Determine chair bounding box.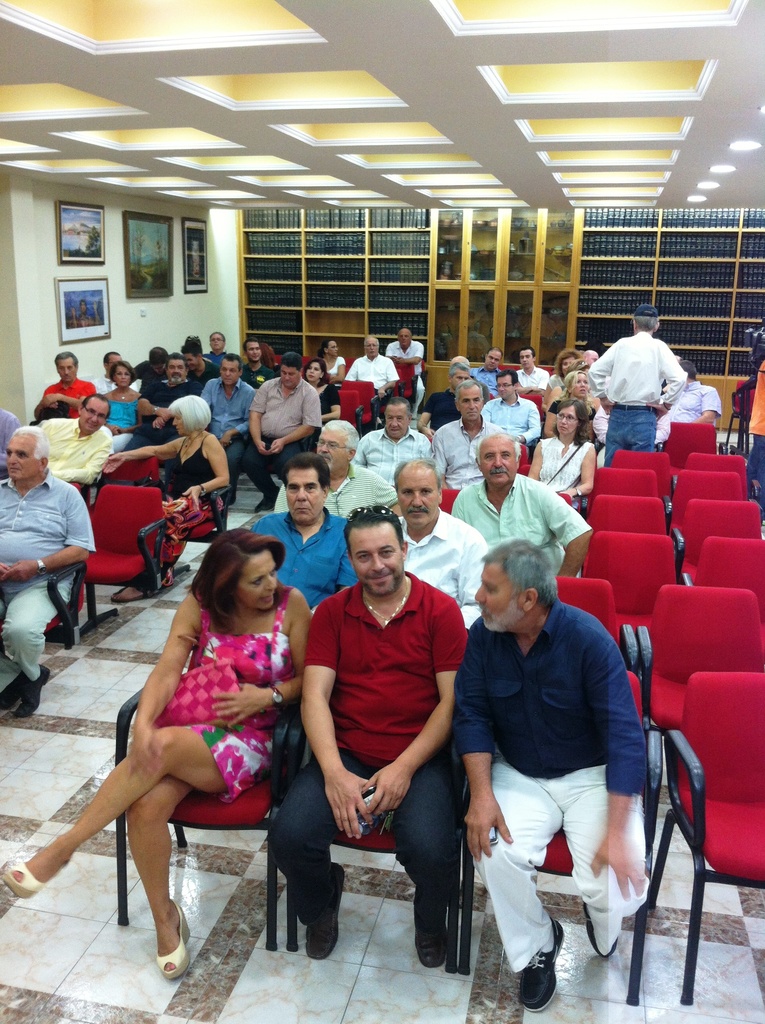
Determined: BBox(588, 468, 658, 494).
